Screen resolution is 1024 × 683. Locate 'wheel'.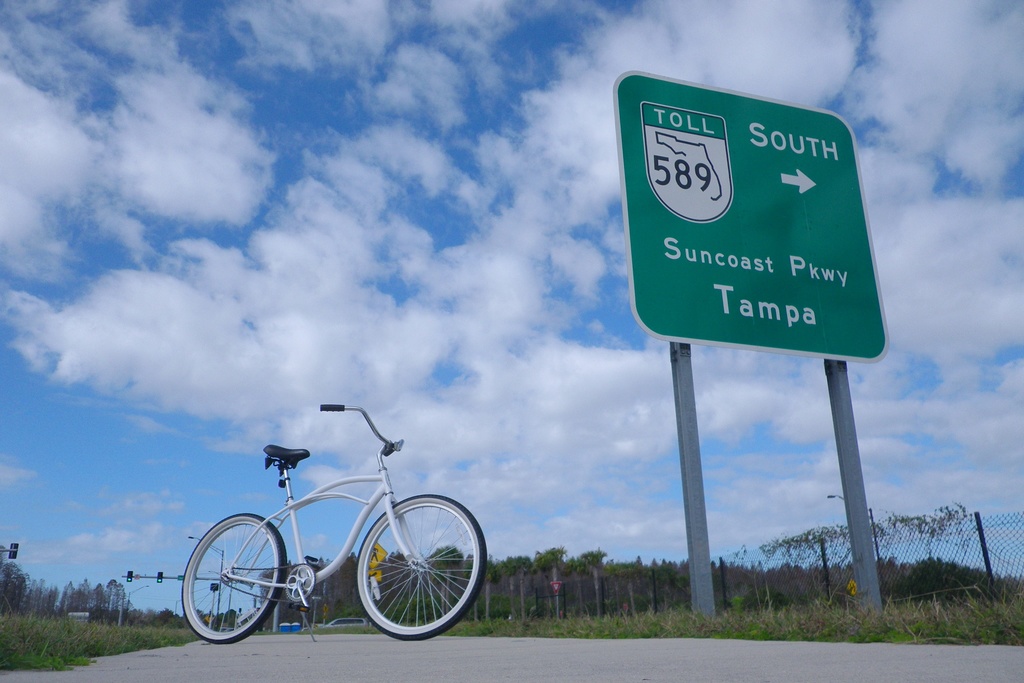
detection(339, 505, 471, 648).
